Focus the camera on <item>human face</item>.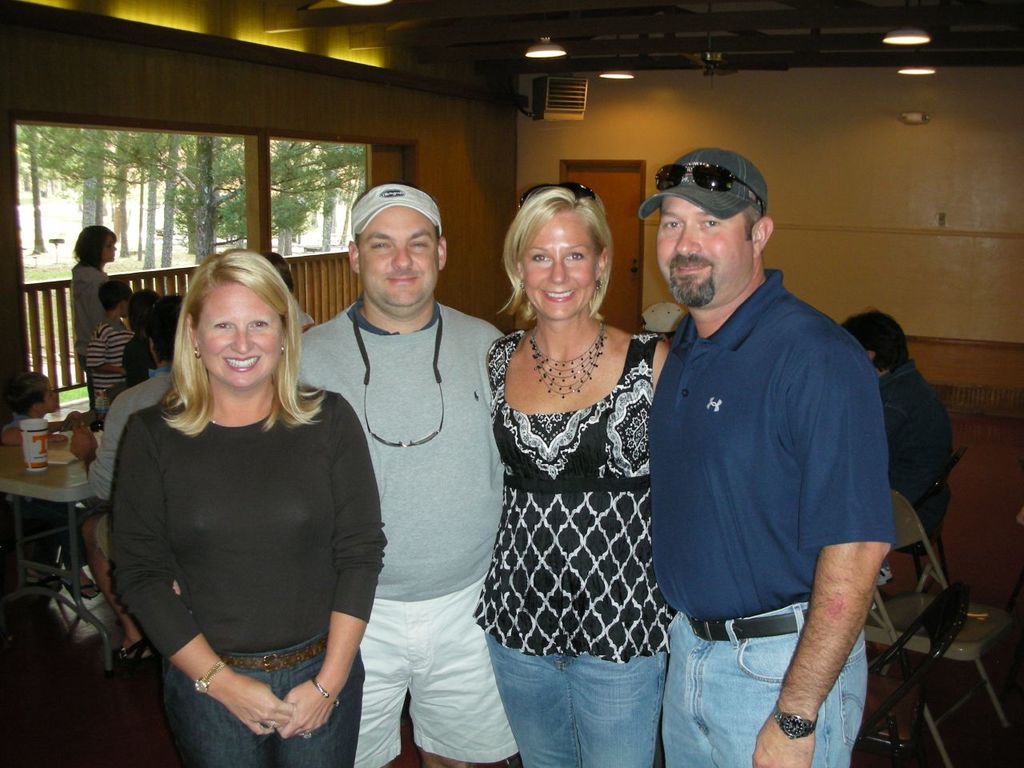
Focus region: select_region(104, 240, 118, 262).
